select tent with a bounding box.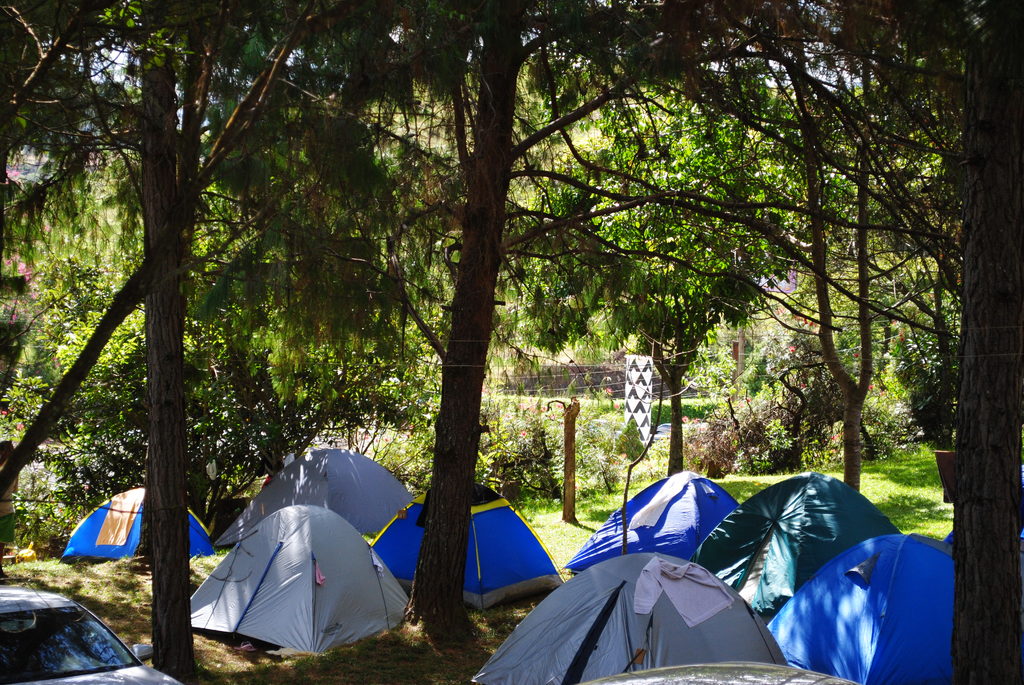
box(182, 504, 418, 651).
